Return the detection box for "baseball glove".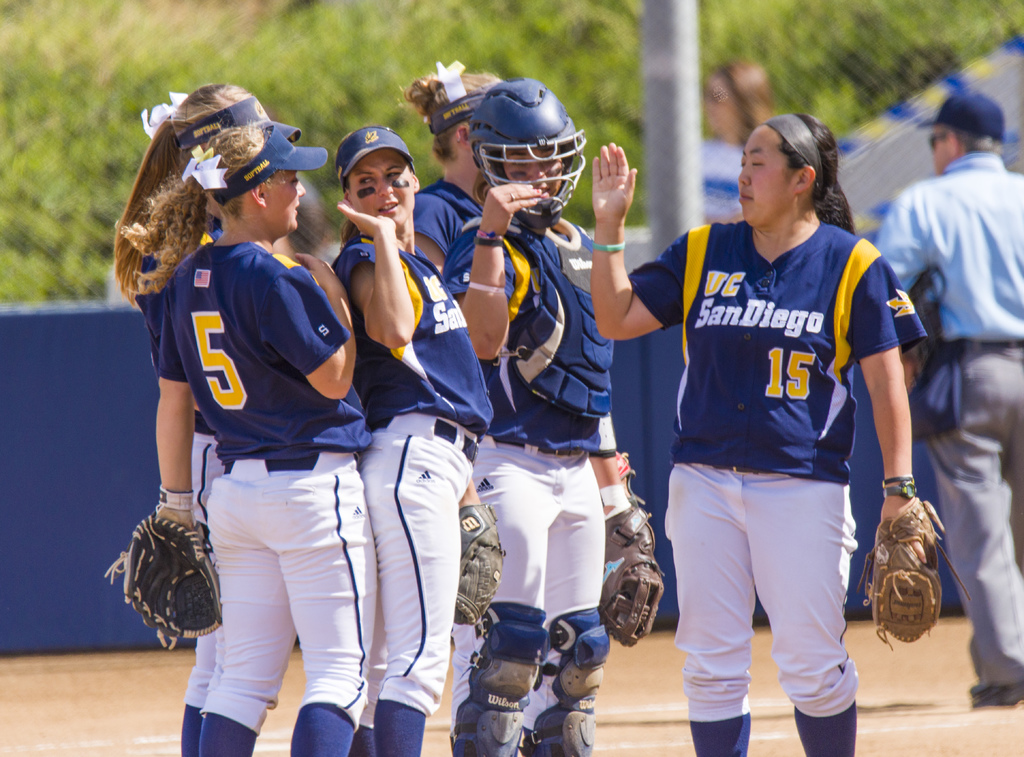
<region>858, 496, 972, 646</region>.
